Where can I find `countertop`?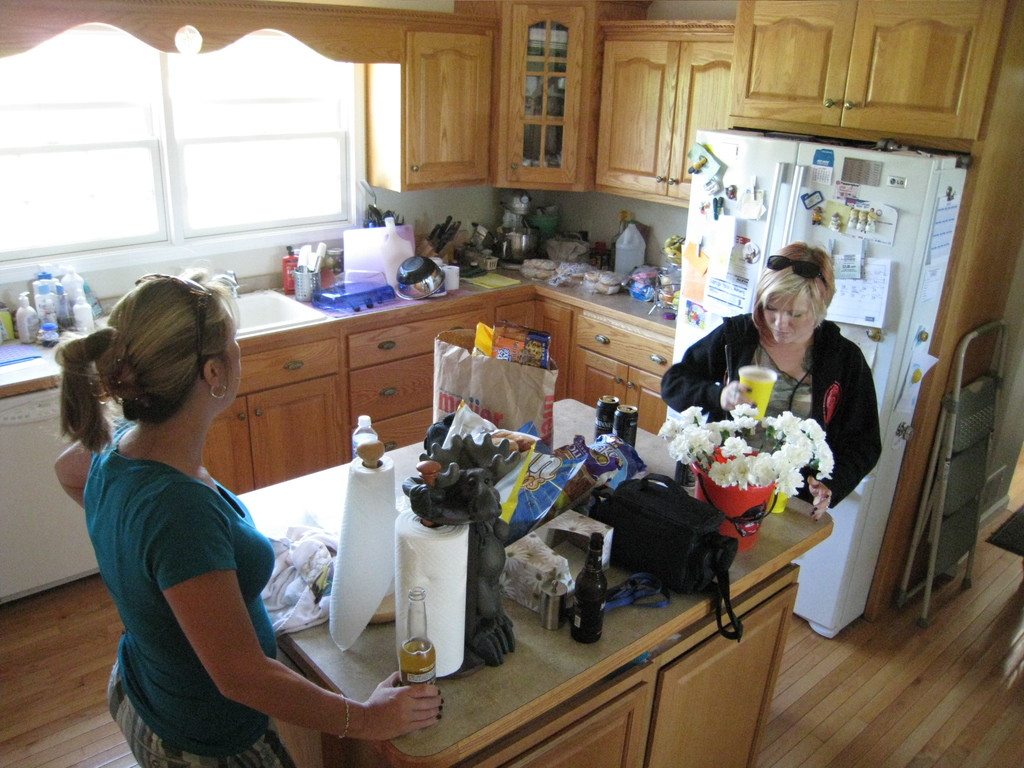
You can find it at region(0, 222, 678, 608).
